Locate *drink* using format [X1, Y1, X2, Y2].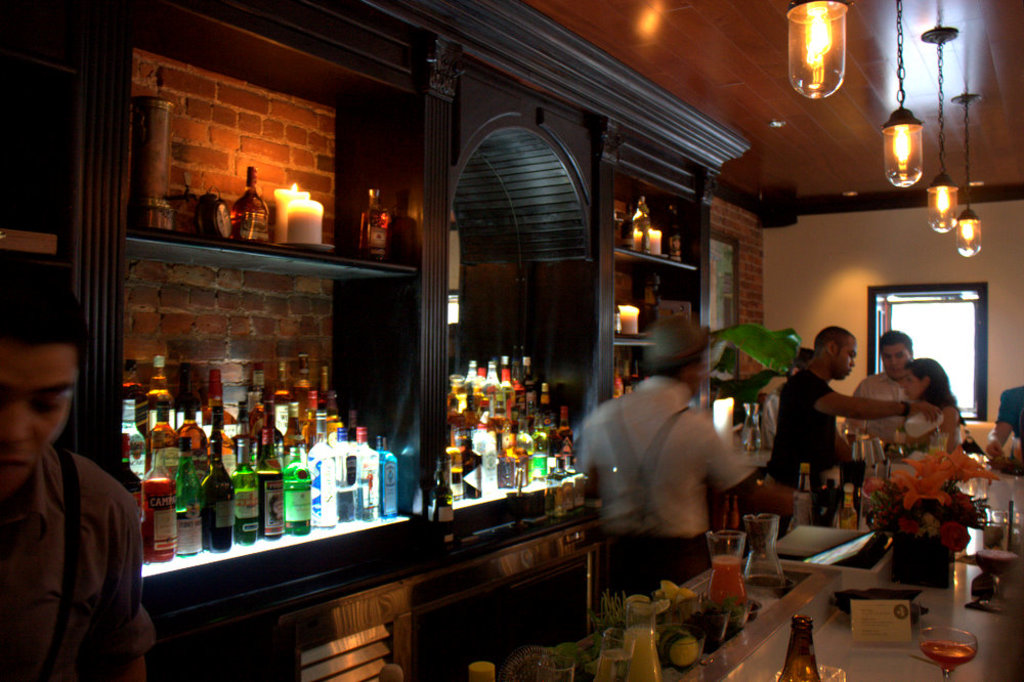
[627, 627, 660, 681].
